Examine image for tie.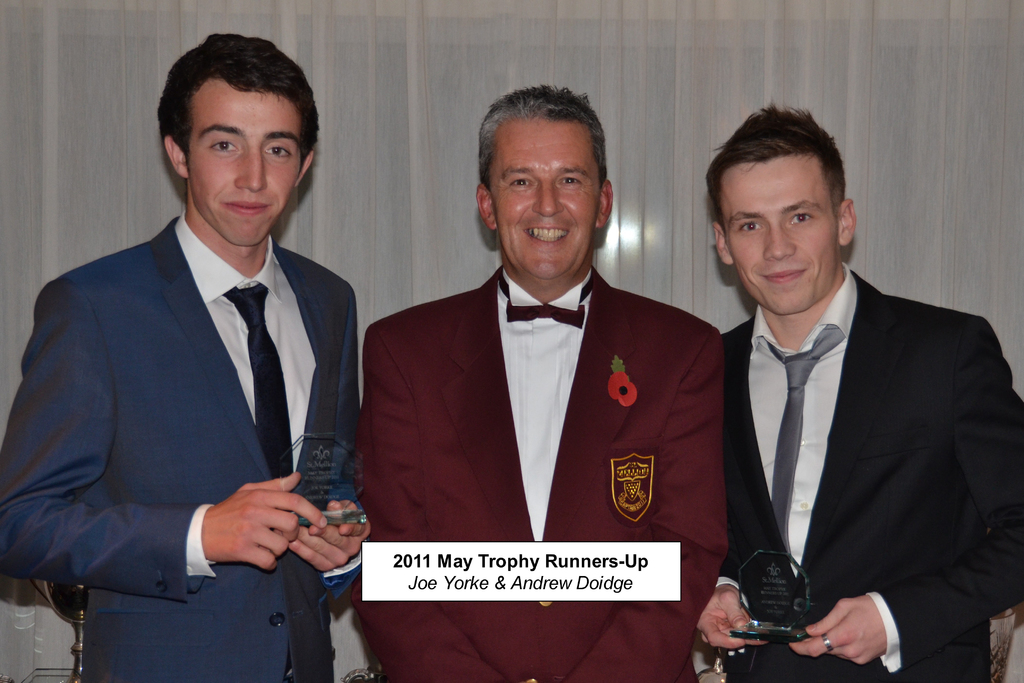
Examination result: box=[223, 284, 292, 483].
